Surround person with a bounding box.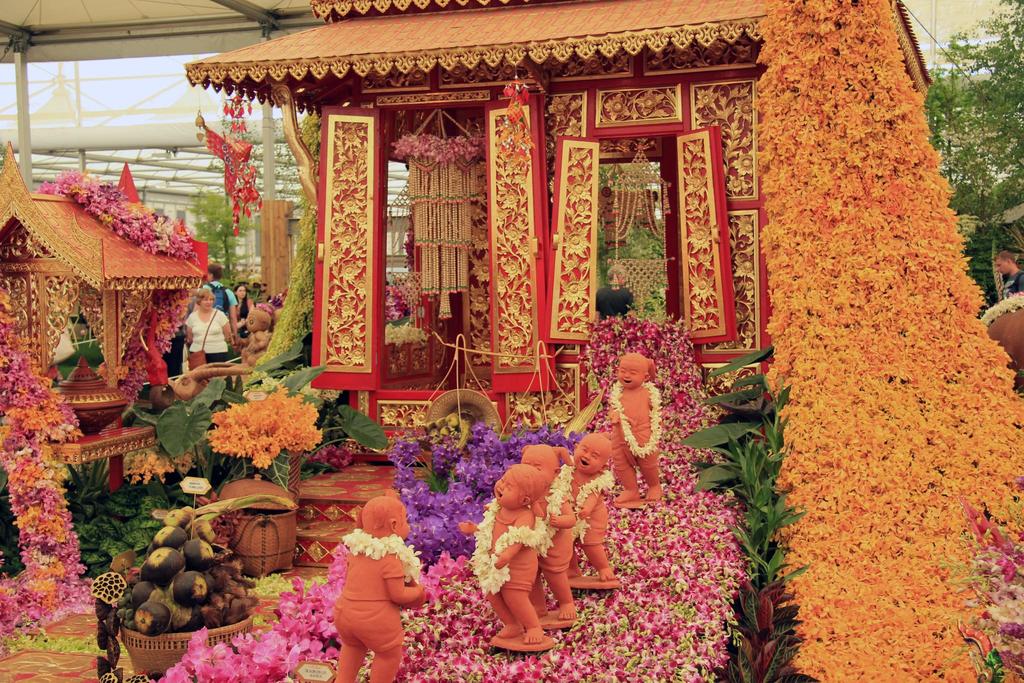
<box>483,472,552,639</box>.
